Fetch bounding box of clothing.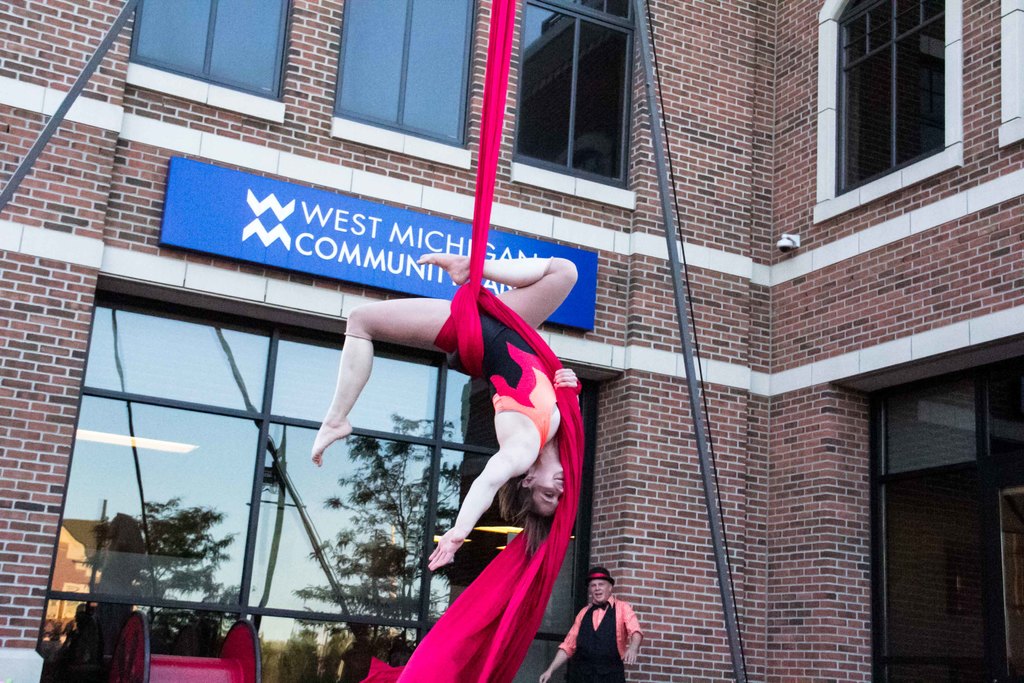
Bbox: [x1=553, y1=594, x2=641, y2=682].
